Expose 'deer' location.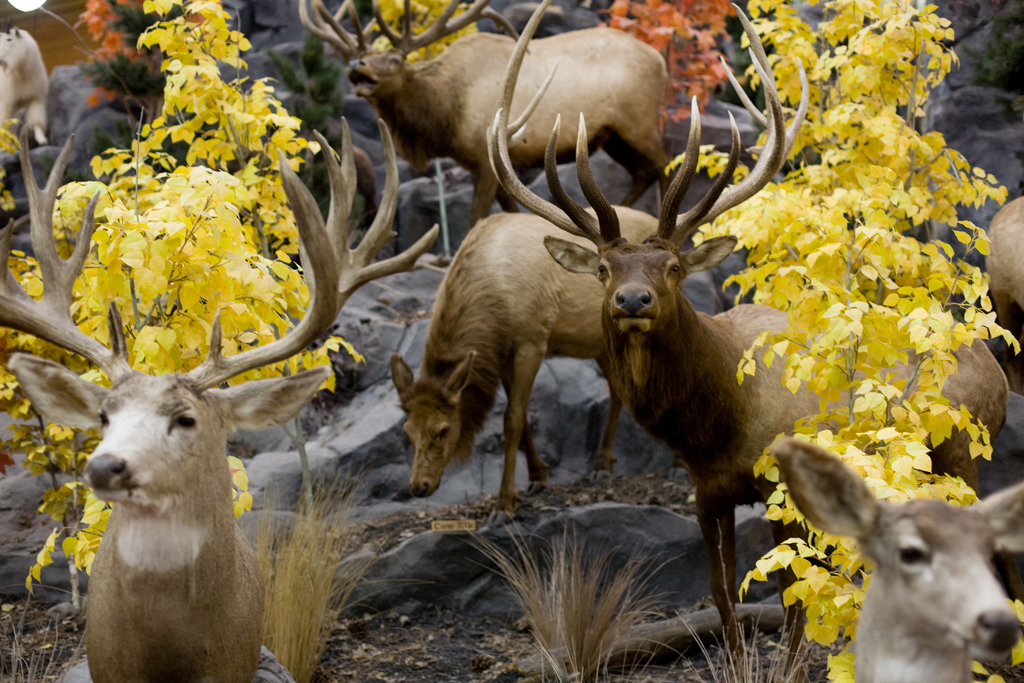
Exposed at 484/0/1009/666.
